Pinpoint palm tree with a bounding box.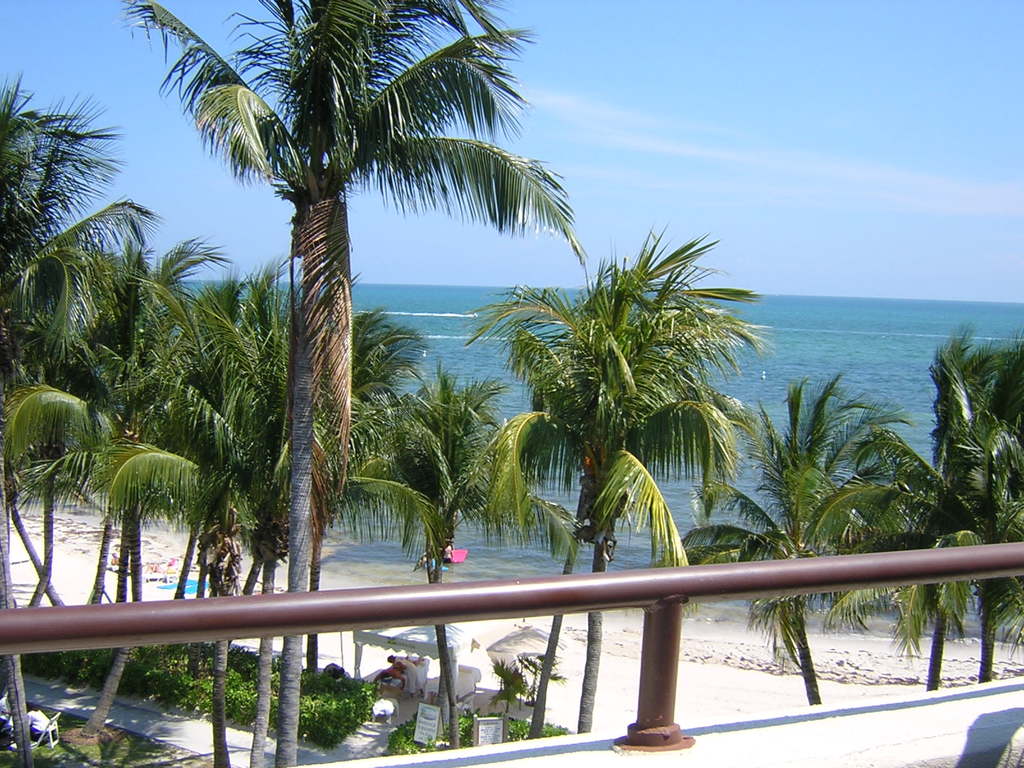
[x1=513, y1=275, x2=698, y2=712].
